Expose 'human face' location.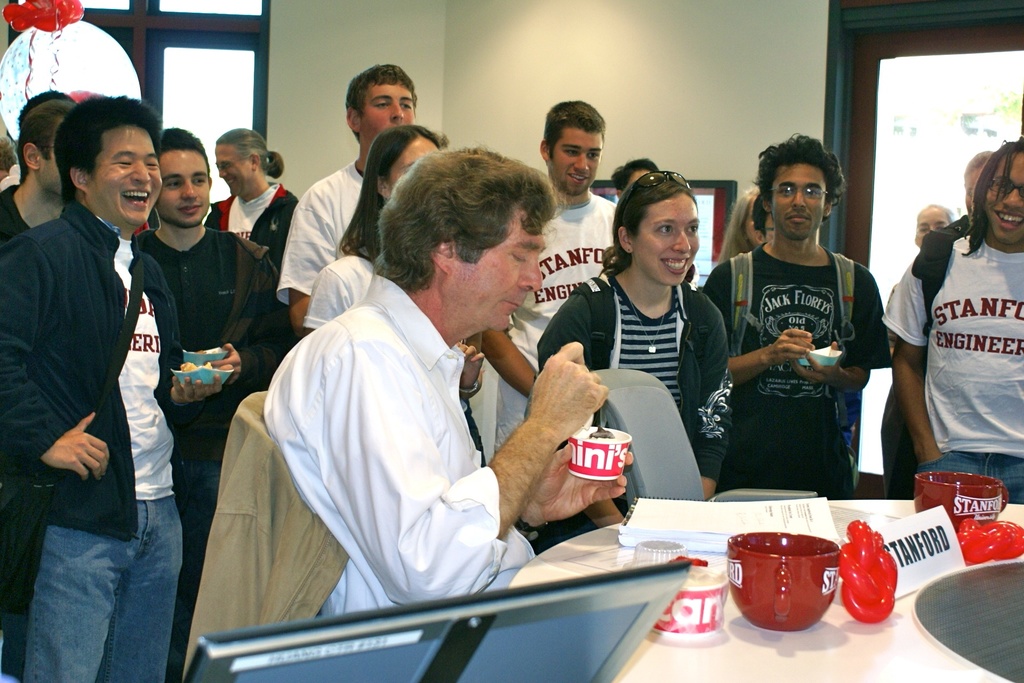
Exposed at {"left": 984, "top": 152, "right": 1023, "bottom": 243}.
